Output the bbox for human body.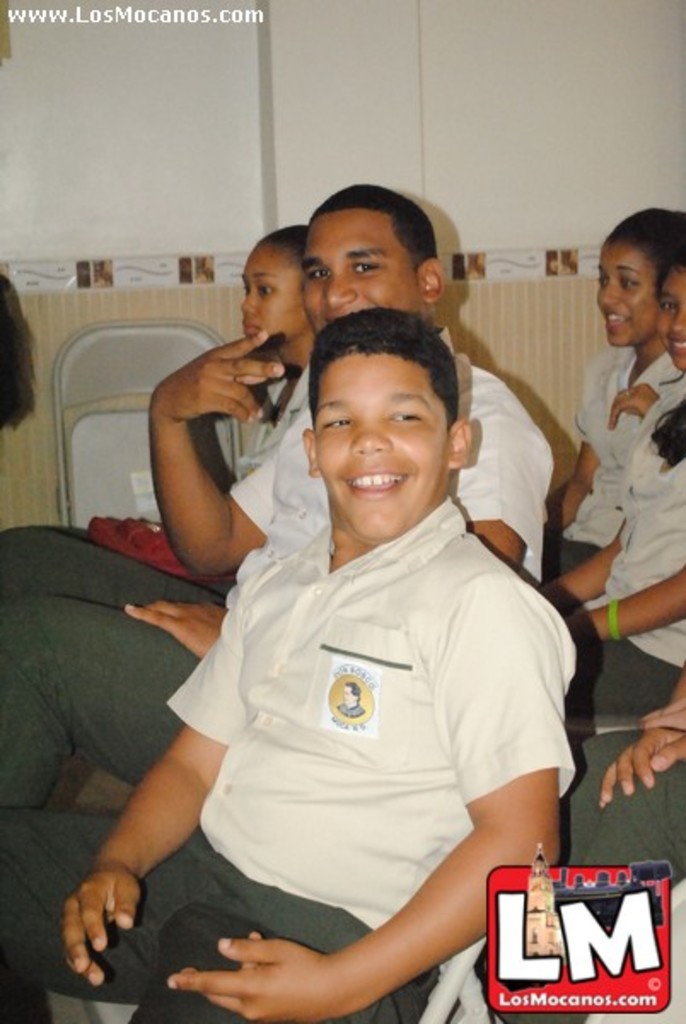
bbox=[0, 329, 558, 809].
